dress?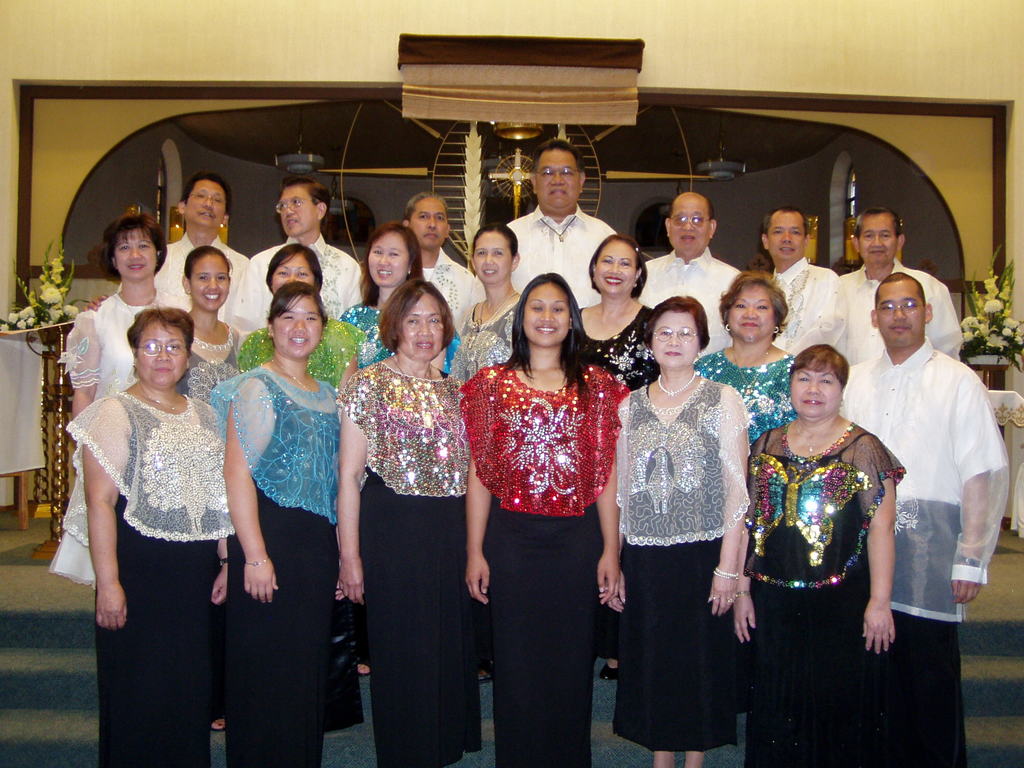
bbox(461, 364, 634, 764)
